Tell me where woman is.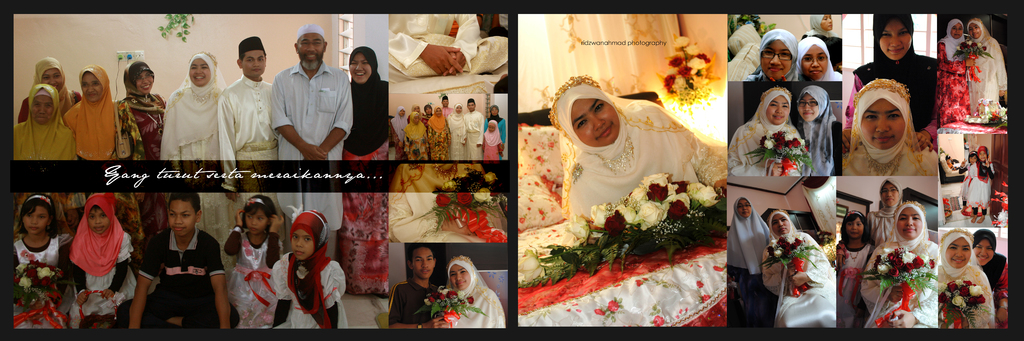
woman is at 843 72 941 189.
